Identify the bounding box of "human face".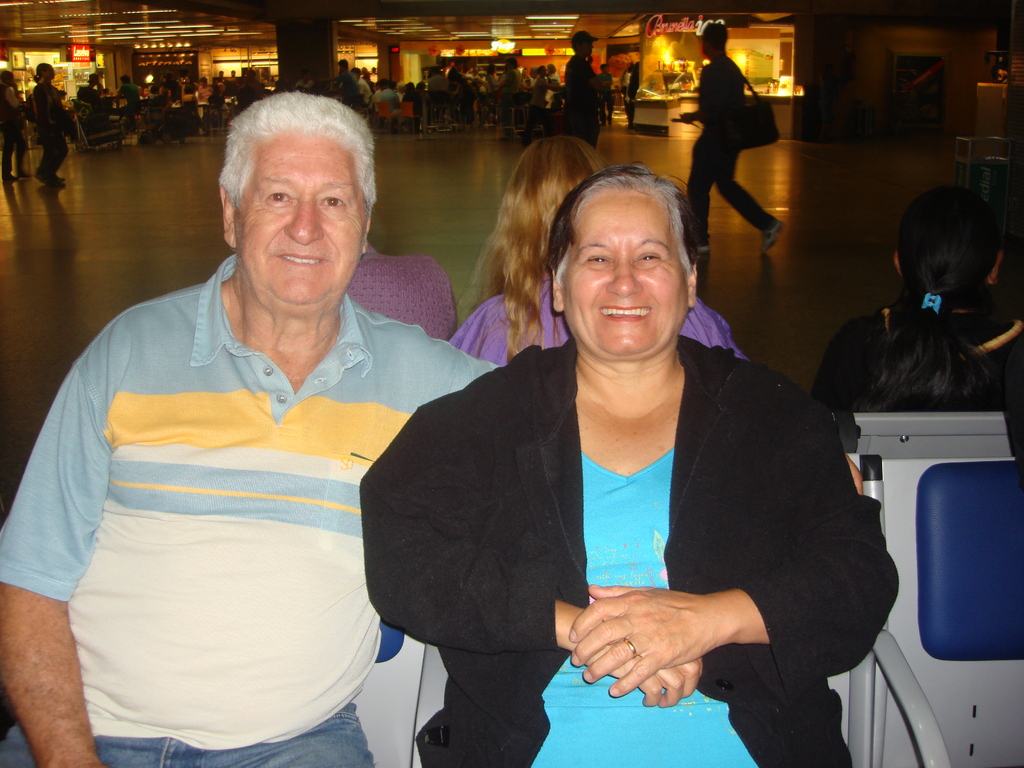
box(564, 196, 689, 355).
